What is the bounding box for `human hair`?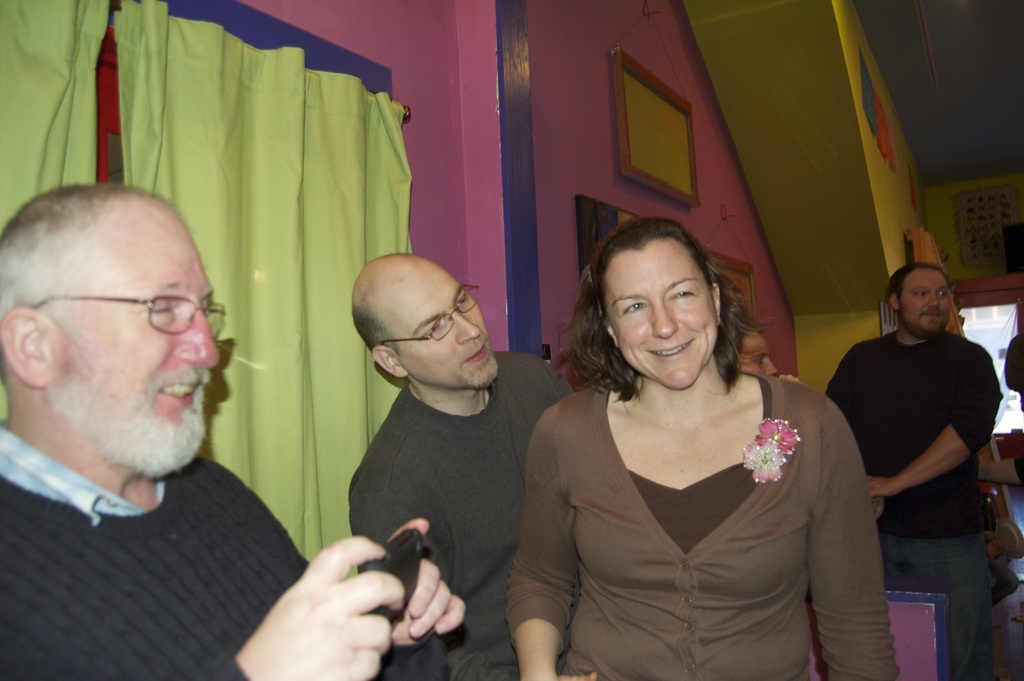
left=591, top=204, right=750, bottom=377.
